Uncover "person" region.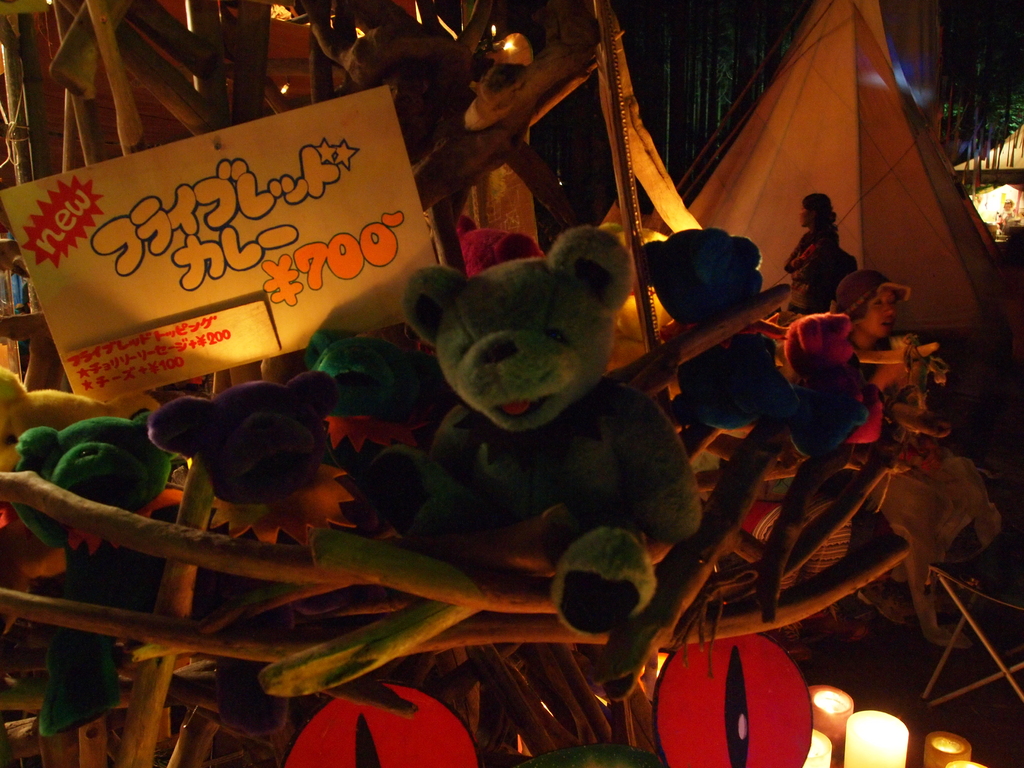
Uncovered: bbox=(776, 199, 854, 335).
